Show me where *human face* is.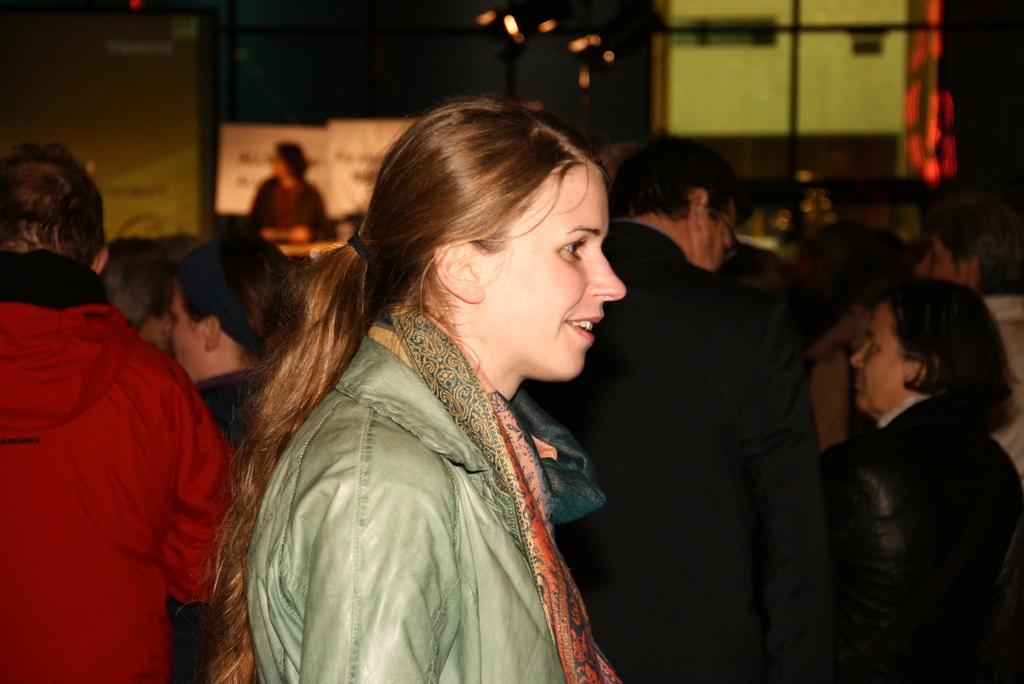
*human face* is at Rect(481, 171, 624, 380).
